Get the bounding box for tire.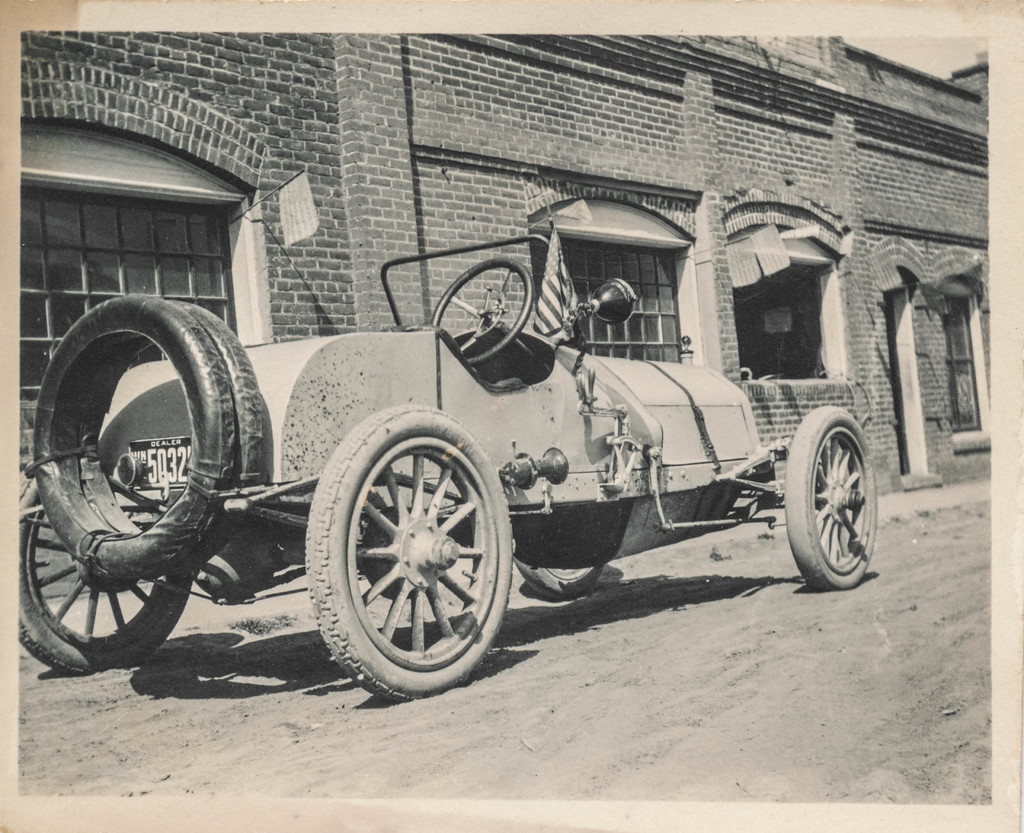
detection(17, 480, 190, 675).
